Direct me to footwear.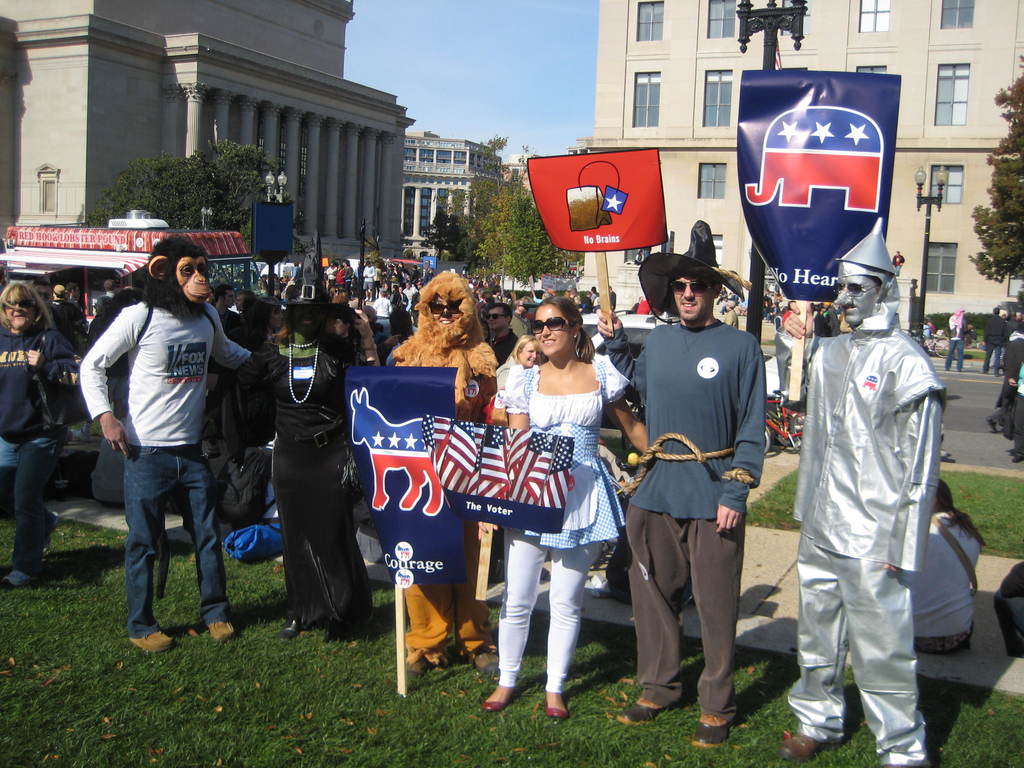
Direction: box(463, 642, 500, 671).
